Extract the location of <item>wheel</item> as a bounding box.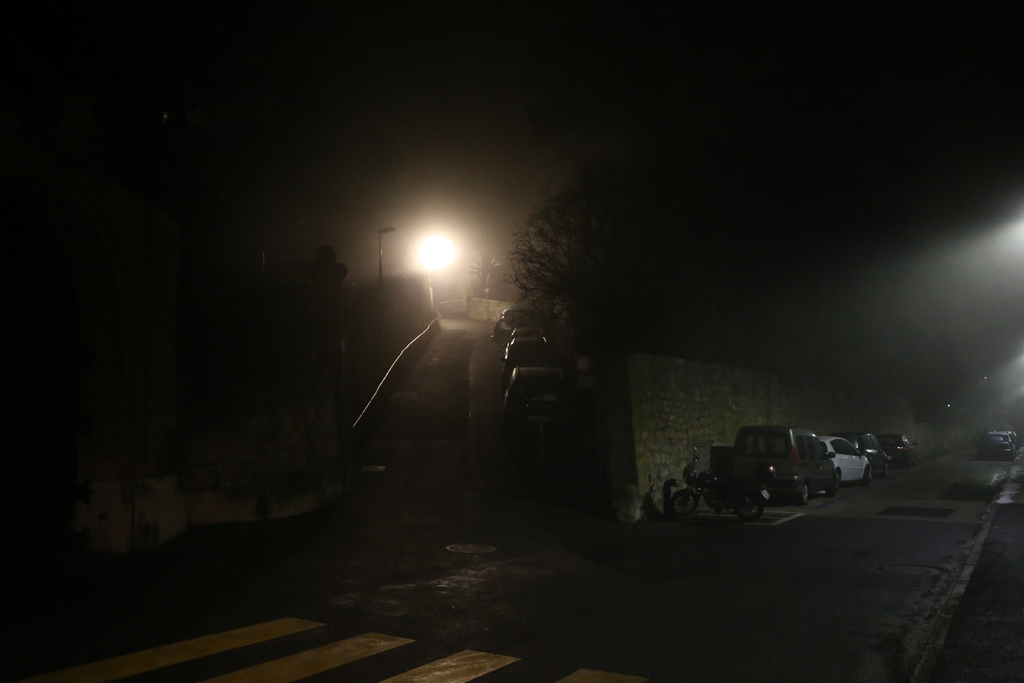
{"x1": 861, "y1": 465, "x2": 876, "y2": 488}.
